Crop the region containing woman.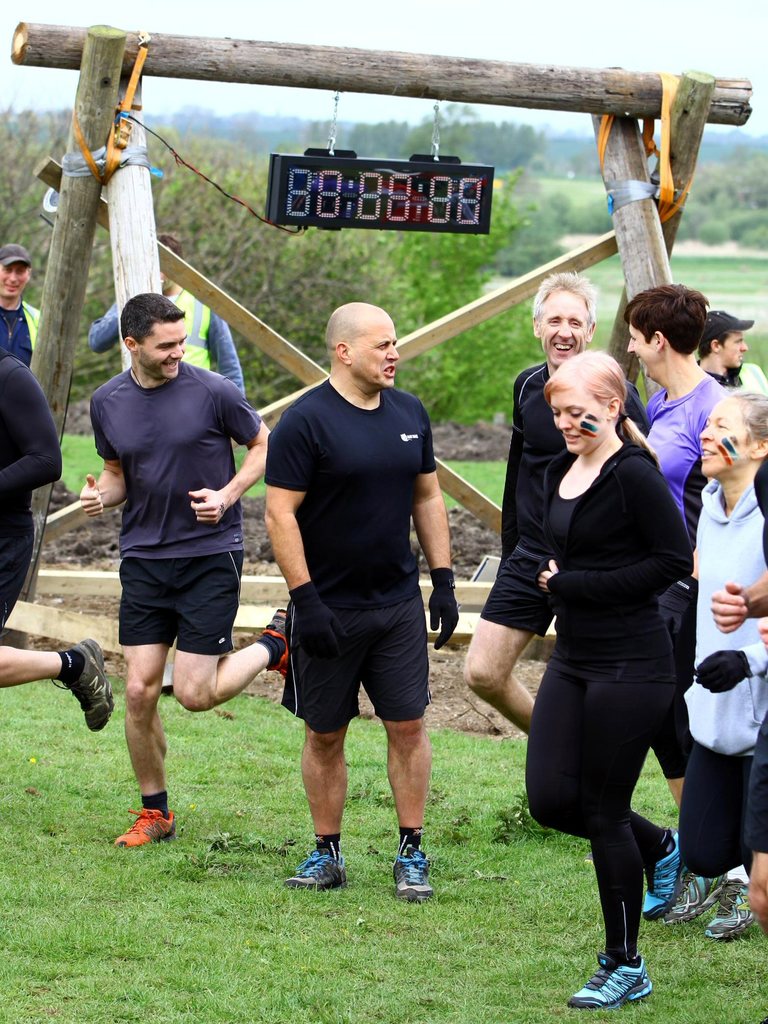
Crop region: (623,283,756,942).
